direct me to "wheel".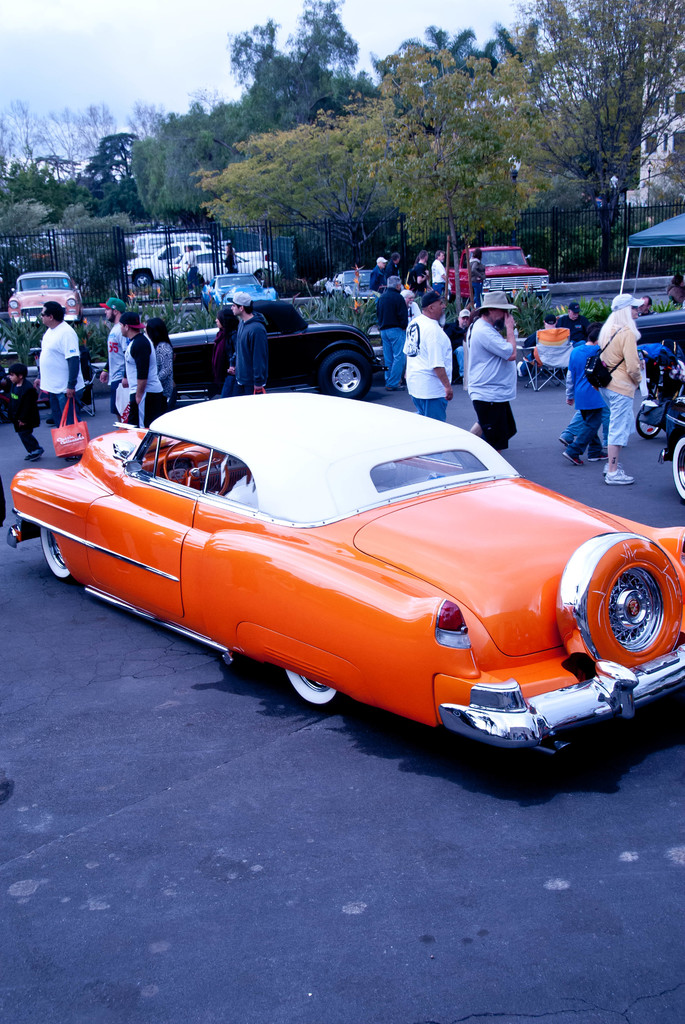
Direction: box=[669, 433, 684, 494].
